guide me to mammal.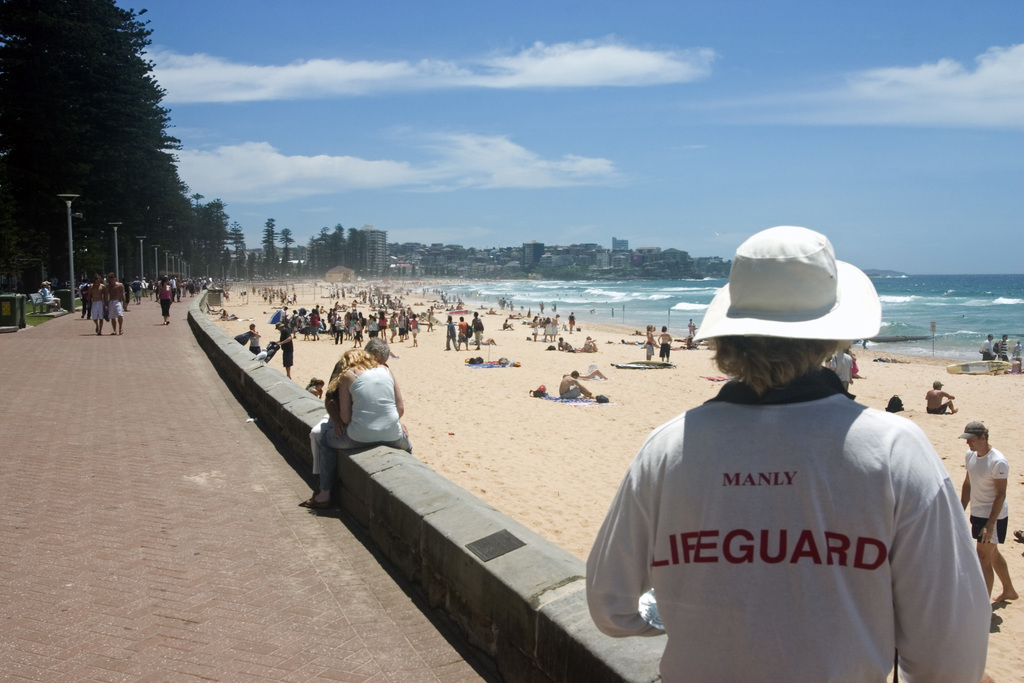
Guidance: [552, 371, 592, 402].
